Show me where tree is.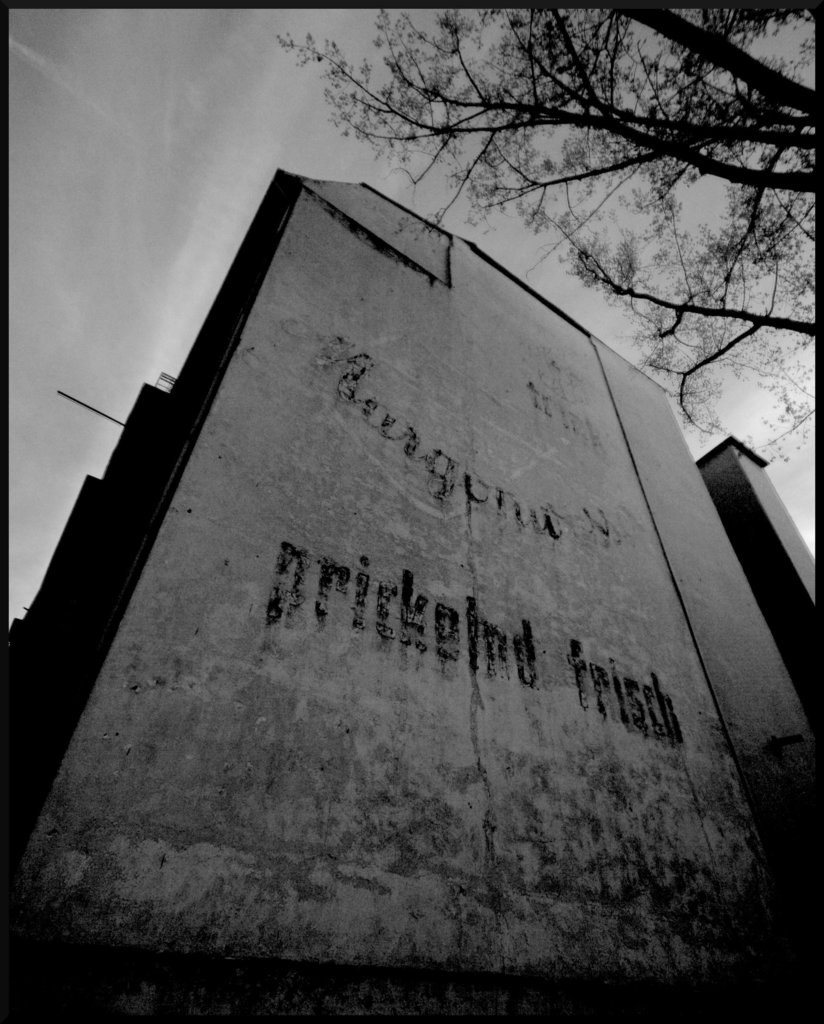
tree is at [282,6,823,439].
